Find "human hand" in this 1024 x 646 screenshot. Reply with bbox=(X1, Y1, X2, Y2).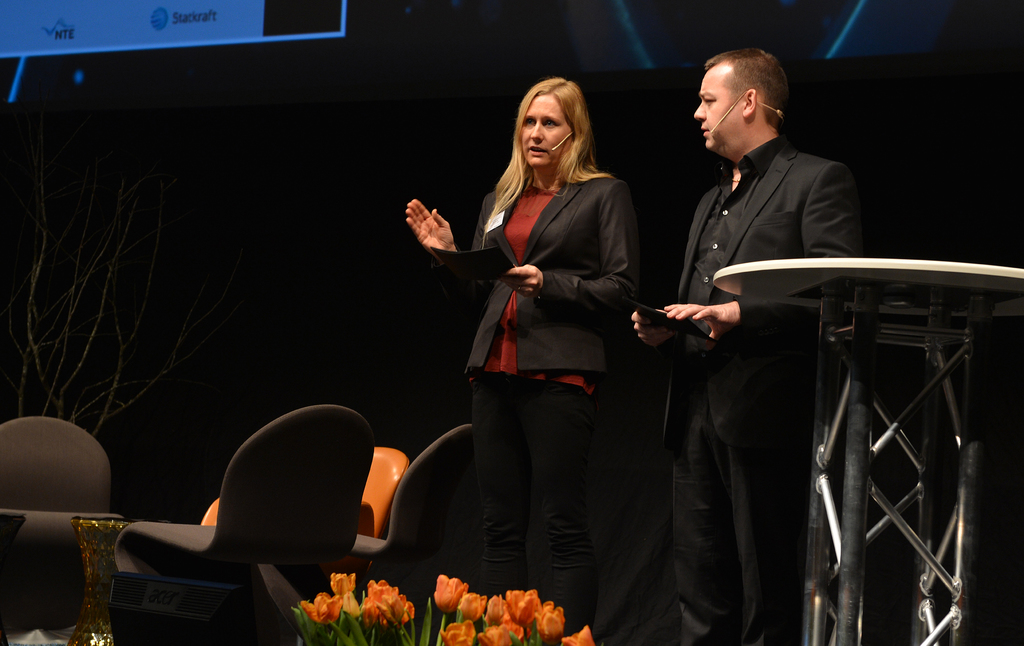
bbox=(660, 302, 735, 352).
